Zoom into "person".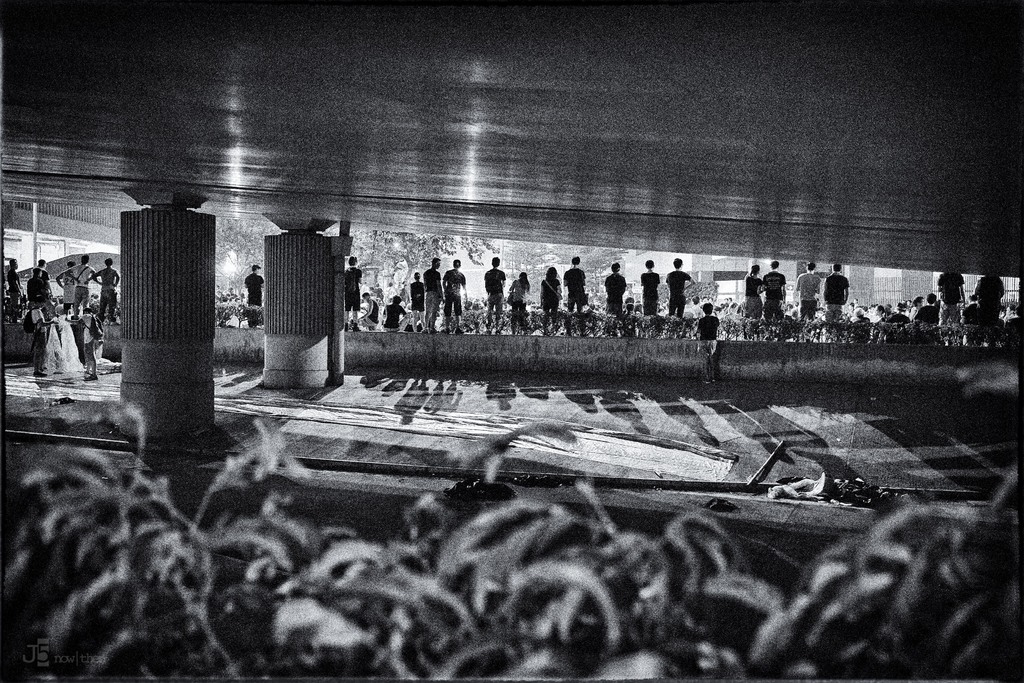
Zoom target: <bbox>94, 261, 123, 322</bbox>.
